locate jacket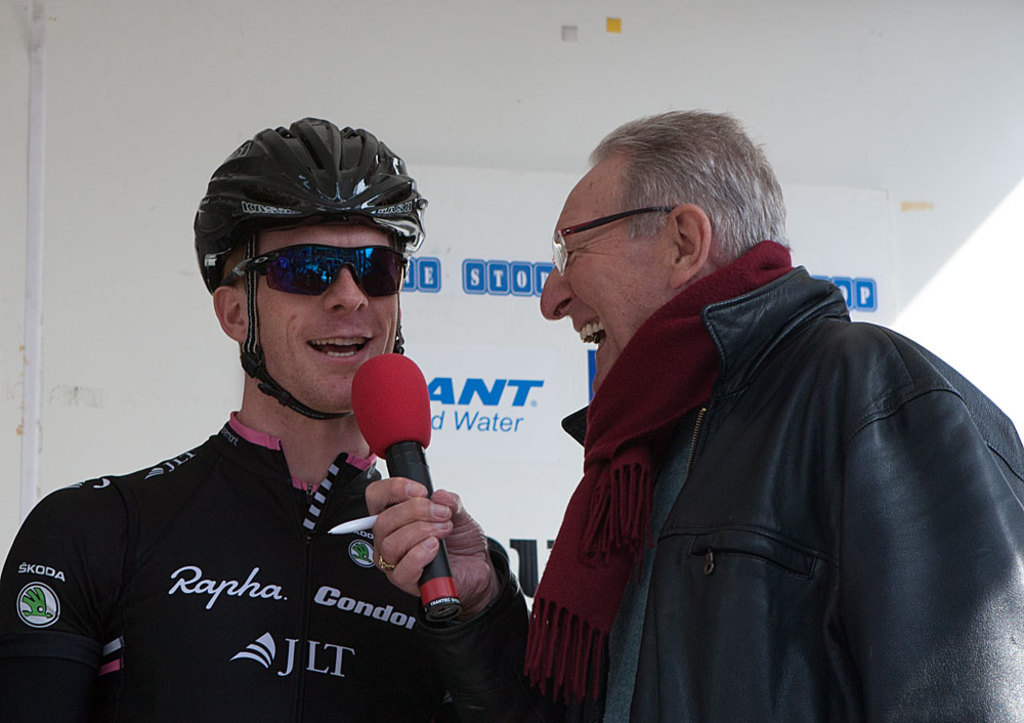
(508, 200, 999, 717)
